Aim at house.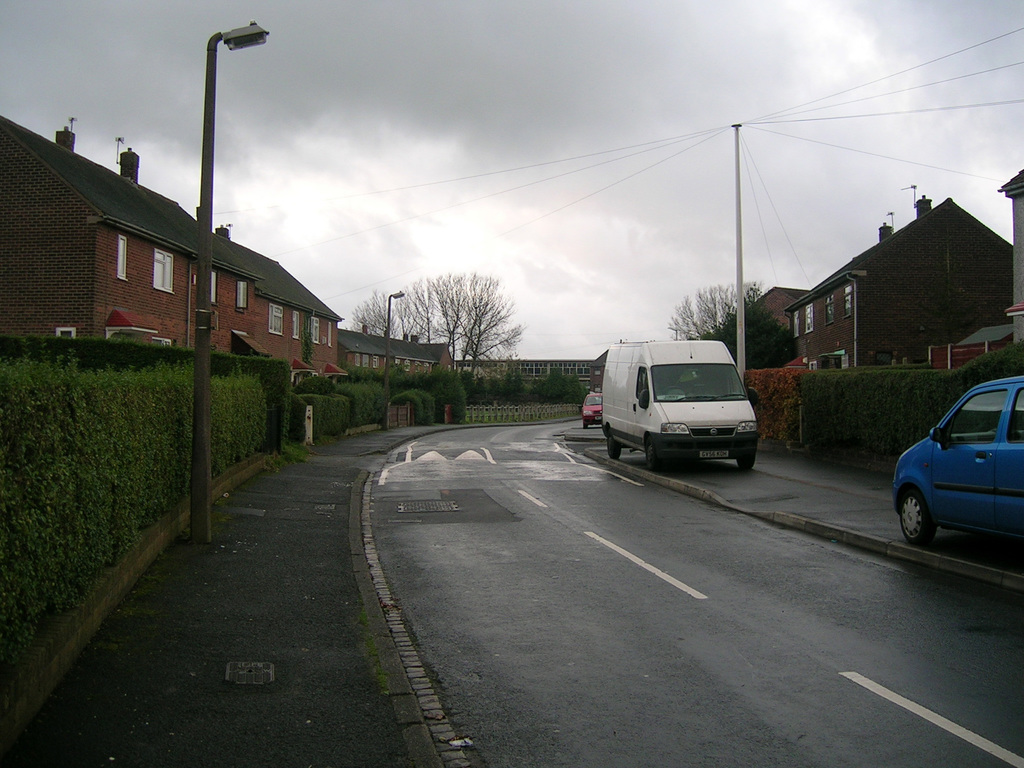
Aimed at <region>424, 340, 454, 371</region>.
